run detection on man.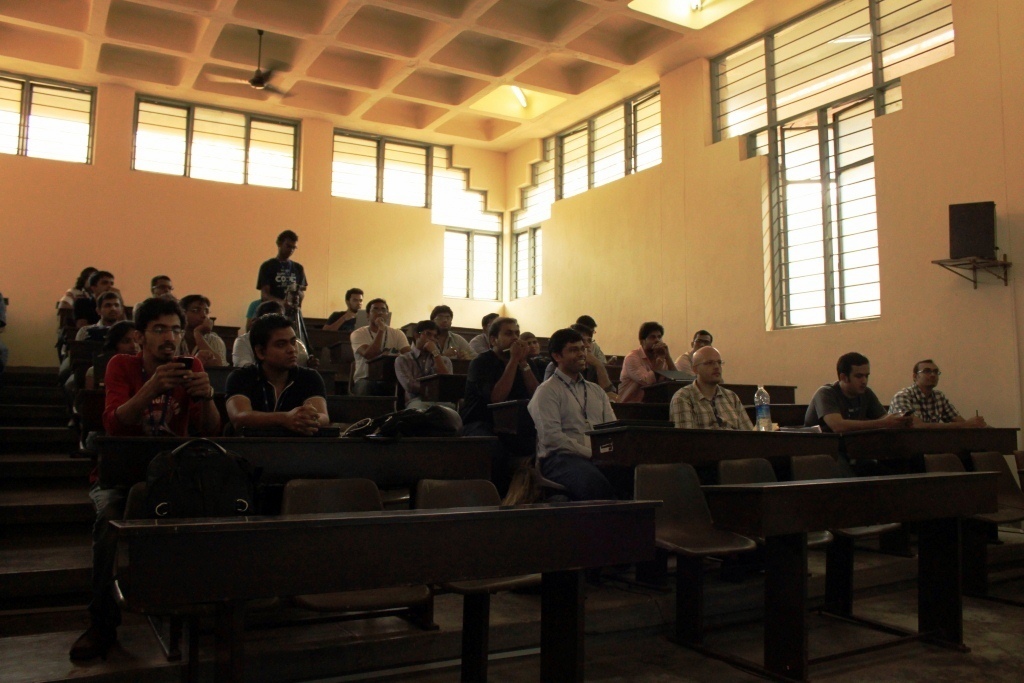
Result: (664,345,759,437).
